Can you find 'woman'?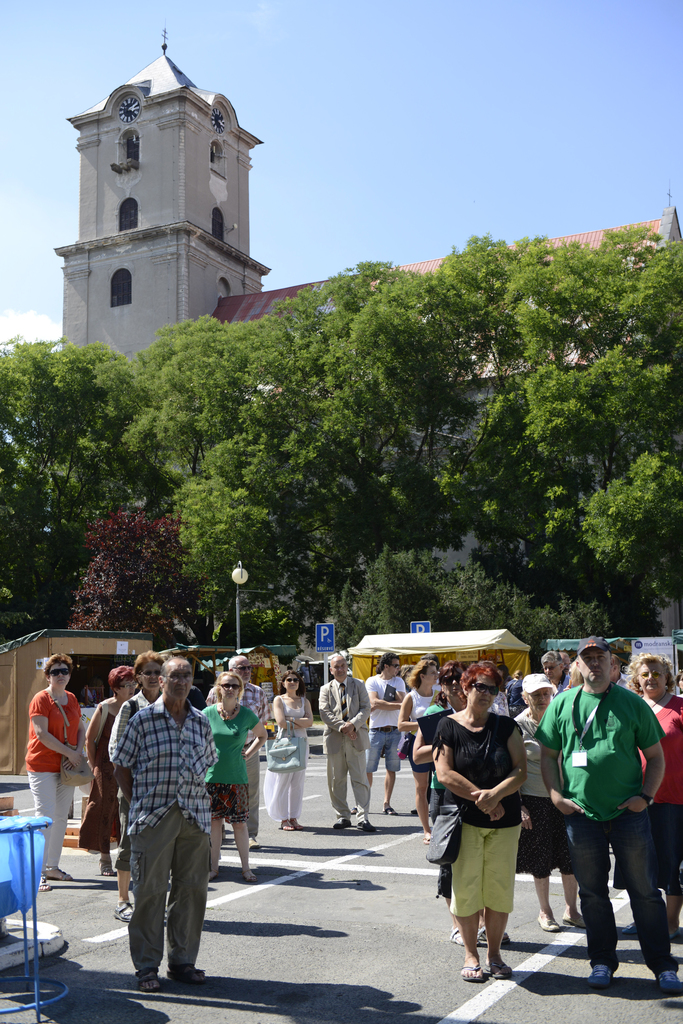
Yes, bounding box: bbox=(104, 649, 161, 926).
